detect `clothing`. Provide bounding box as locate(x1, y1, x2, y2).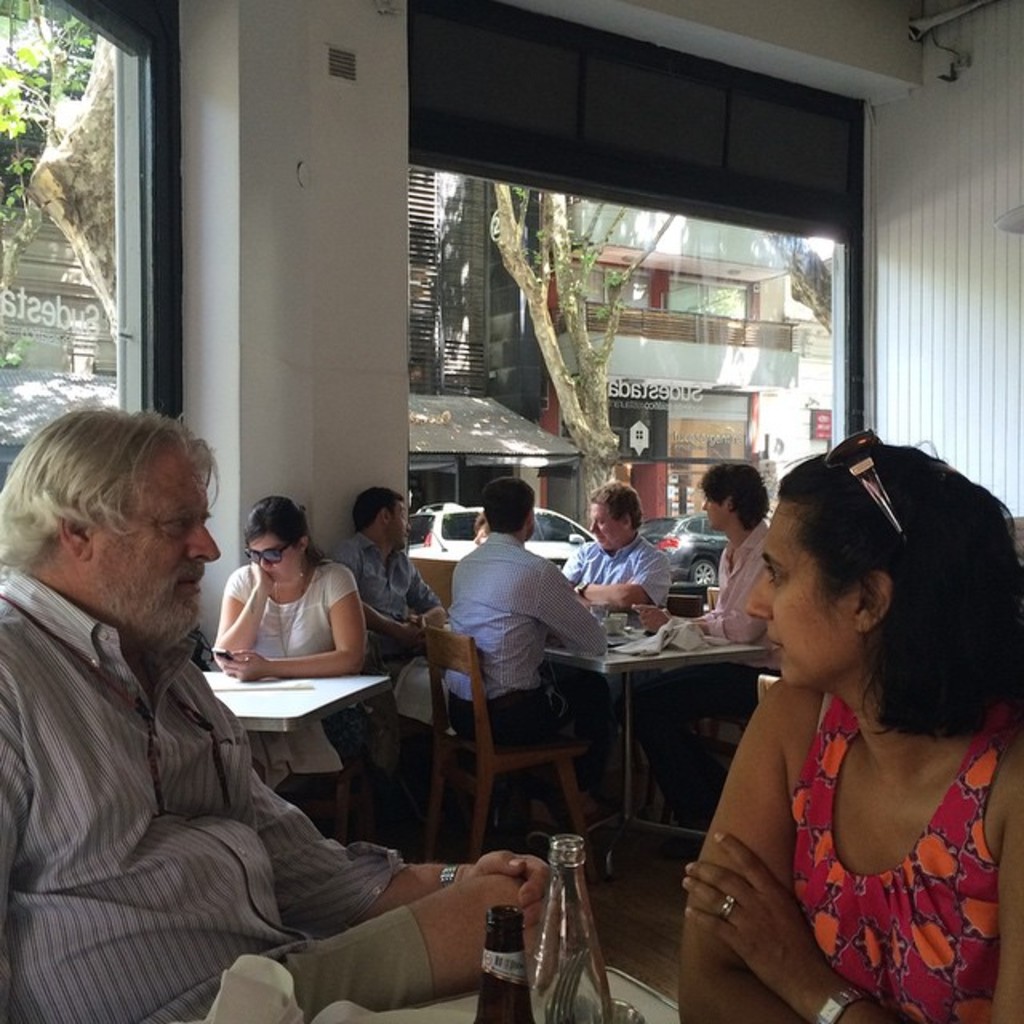
locate(437, 533, 603, 733).
